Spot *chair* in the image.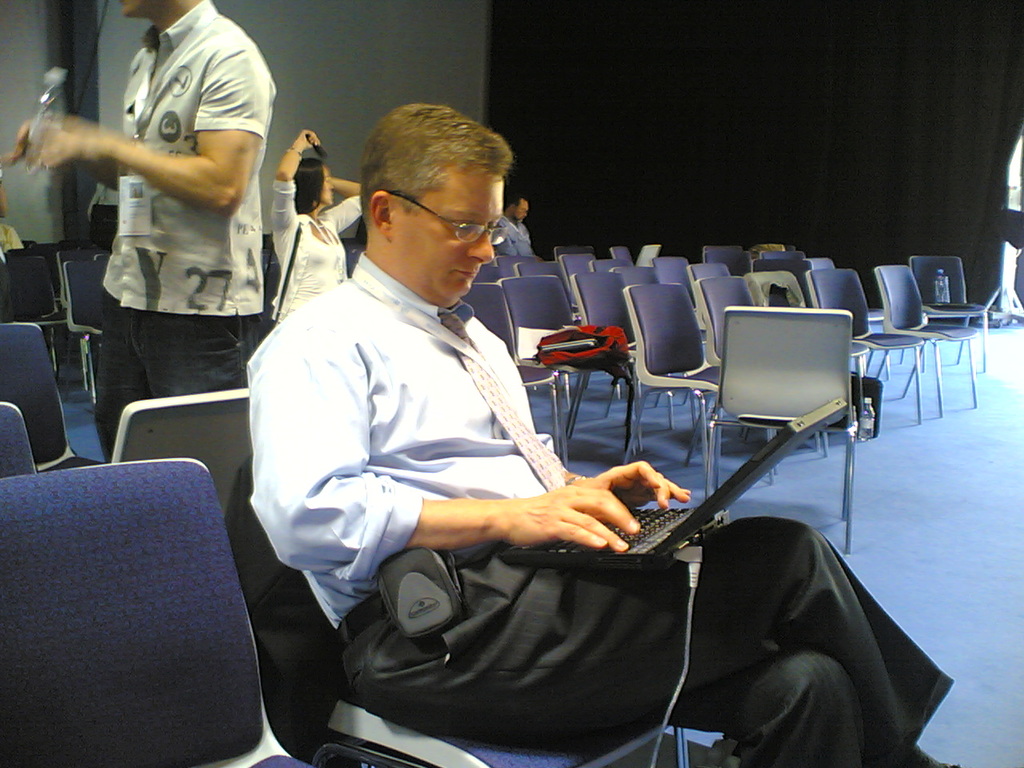
*chair* found at bbox(698, 244, 753, 272).
